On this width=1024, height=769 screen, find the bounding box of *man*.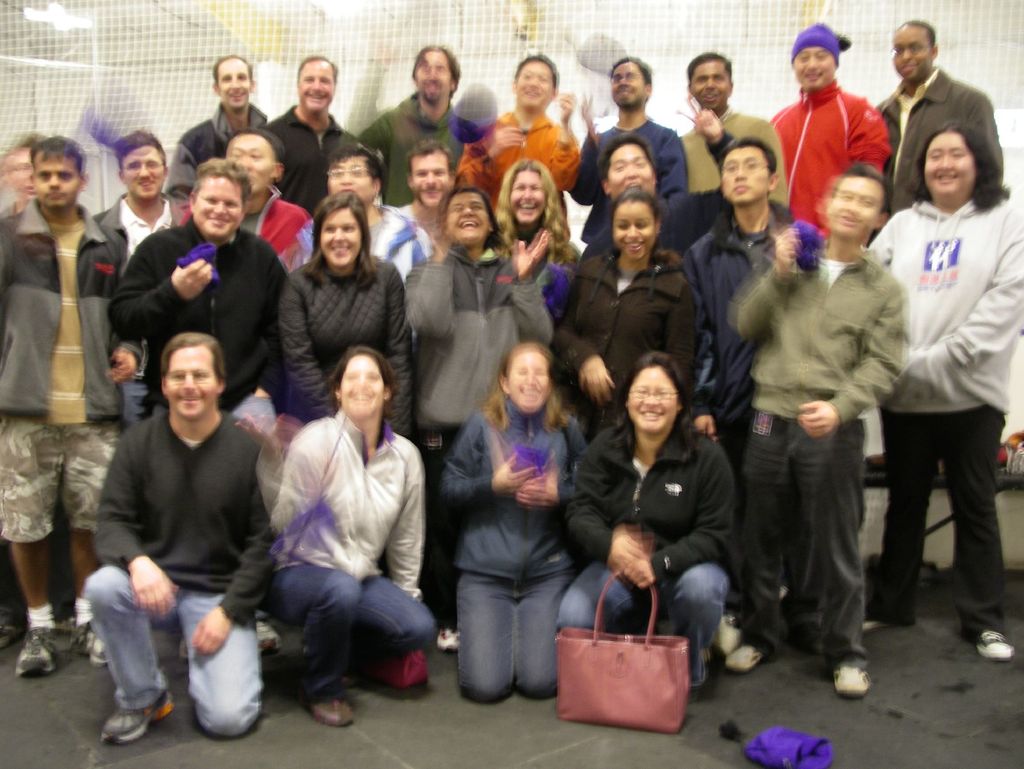
Bounding box: box=[580, 97, 738, 262].
